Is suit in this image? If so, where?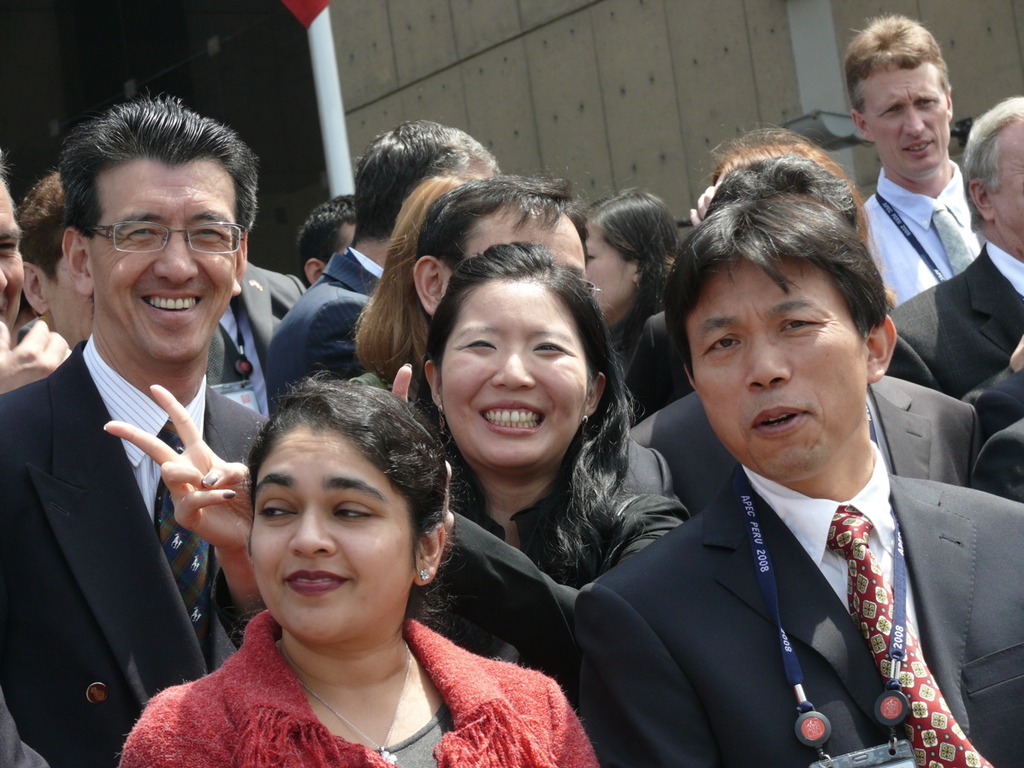
Yes, at <box>620,393,987,520</box>.
